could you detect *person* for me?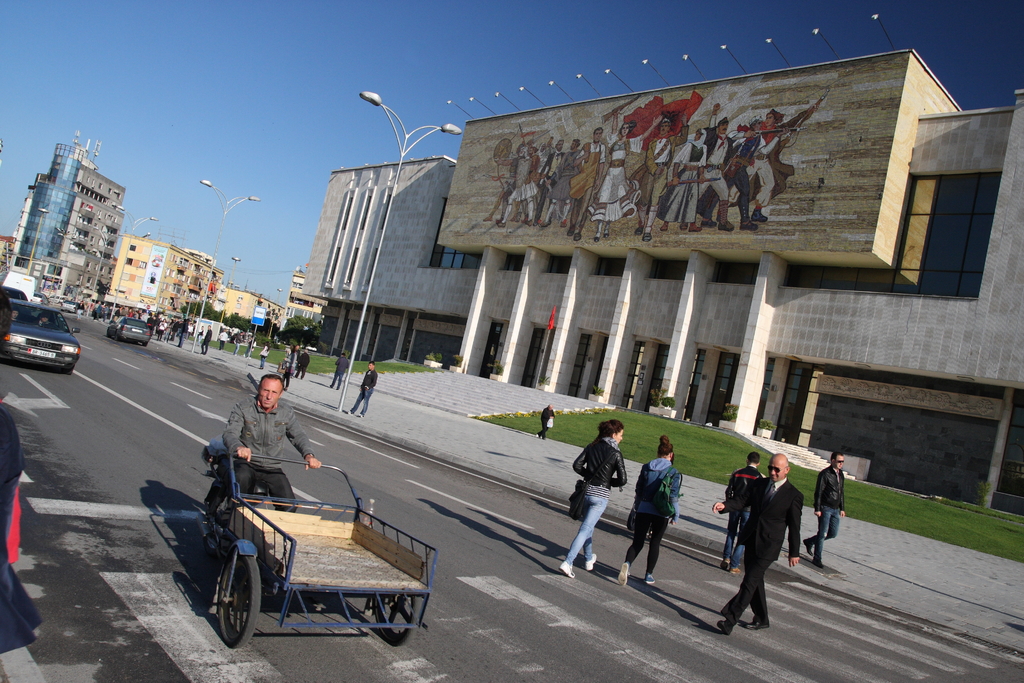
Detection result: (x1=199, y1=325, x2=214, y2=357).
